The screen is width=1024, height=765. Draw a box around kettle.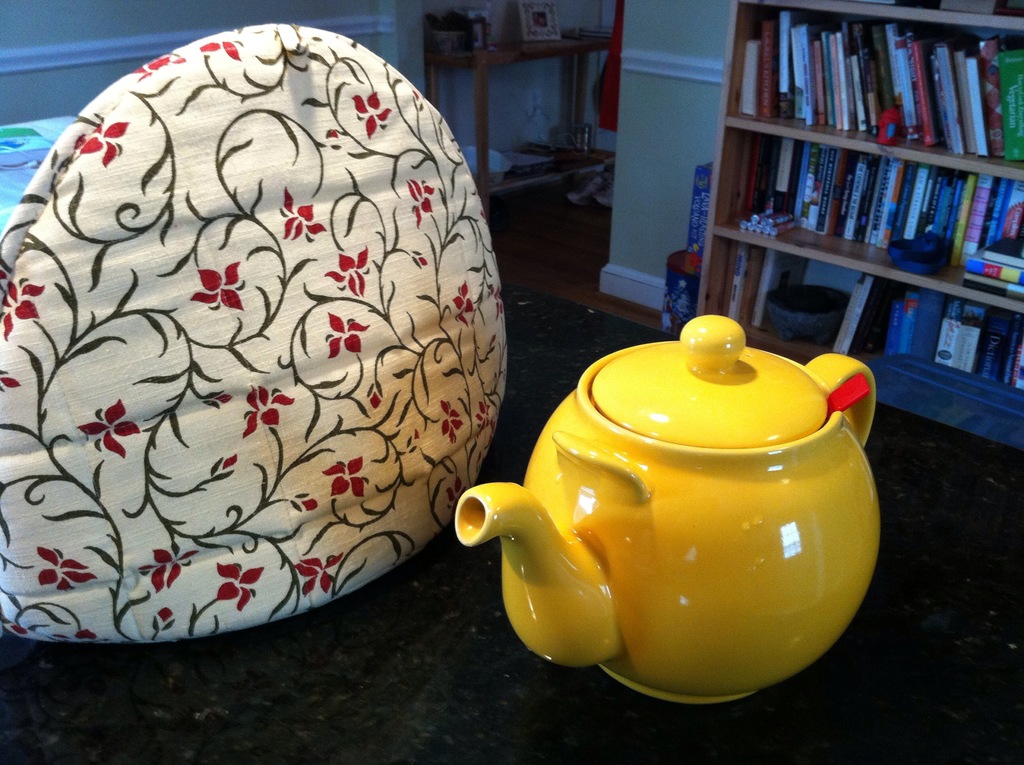
x1=447 y1=305 x2=883 y2=717.
